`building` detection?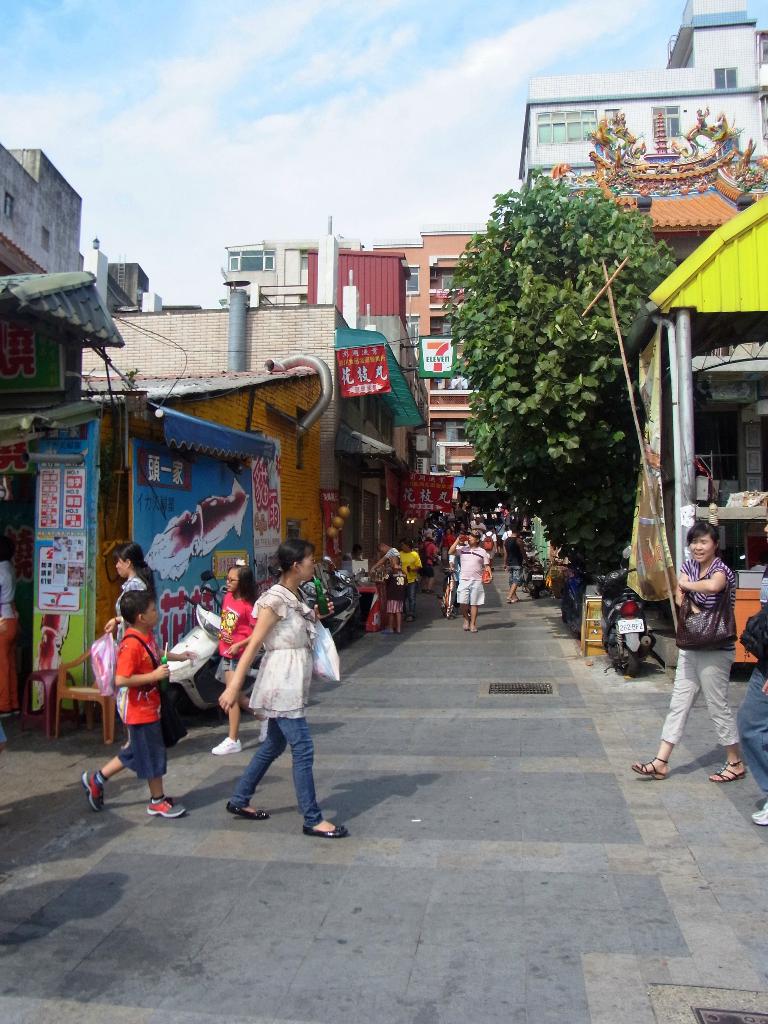
crop(304, 244, 414, 573)
